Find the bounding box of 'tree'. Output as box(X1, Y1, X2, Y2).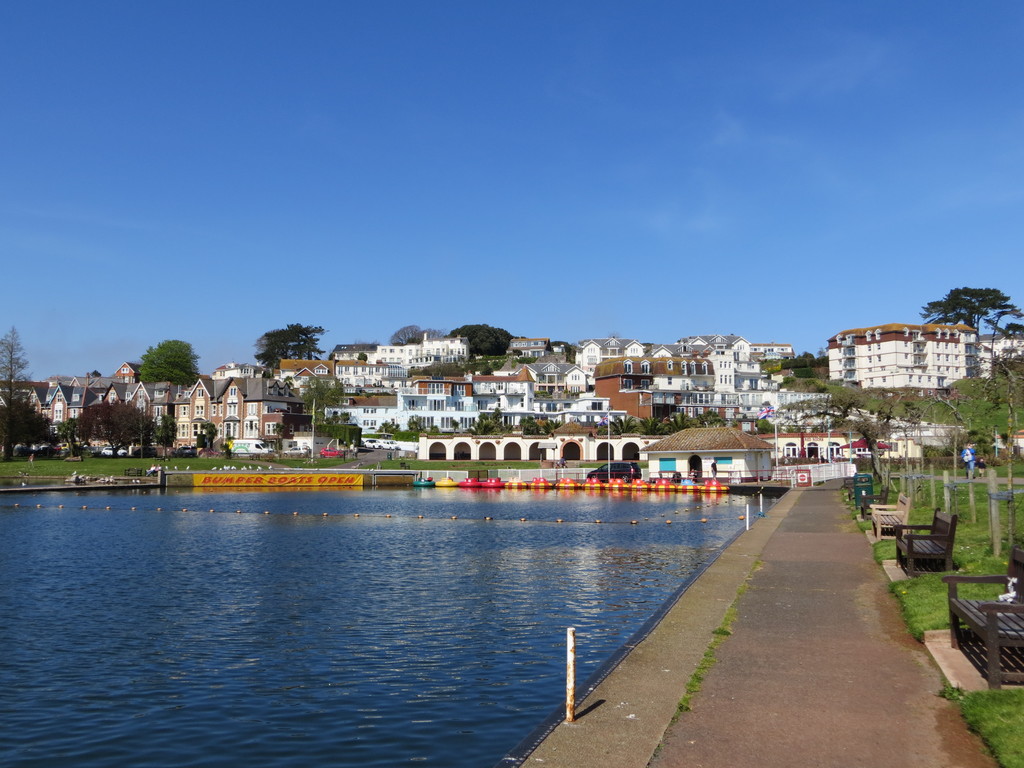
box(390, 326, 440, 349).
